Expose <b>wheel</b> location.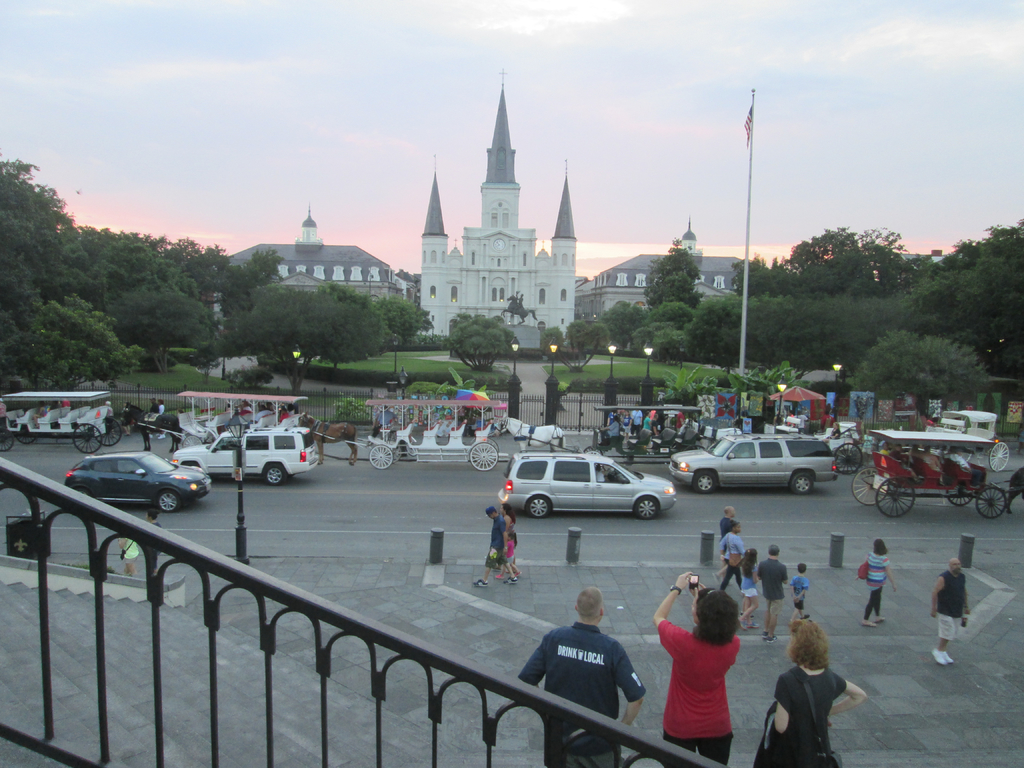
Exposed at pyautogui.locateOnScreen(852, 465, 886, 511).
